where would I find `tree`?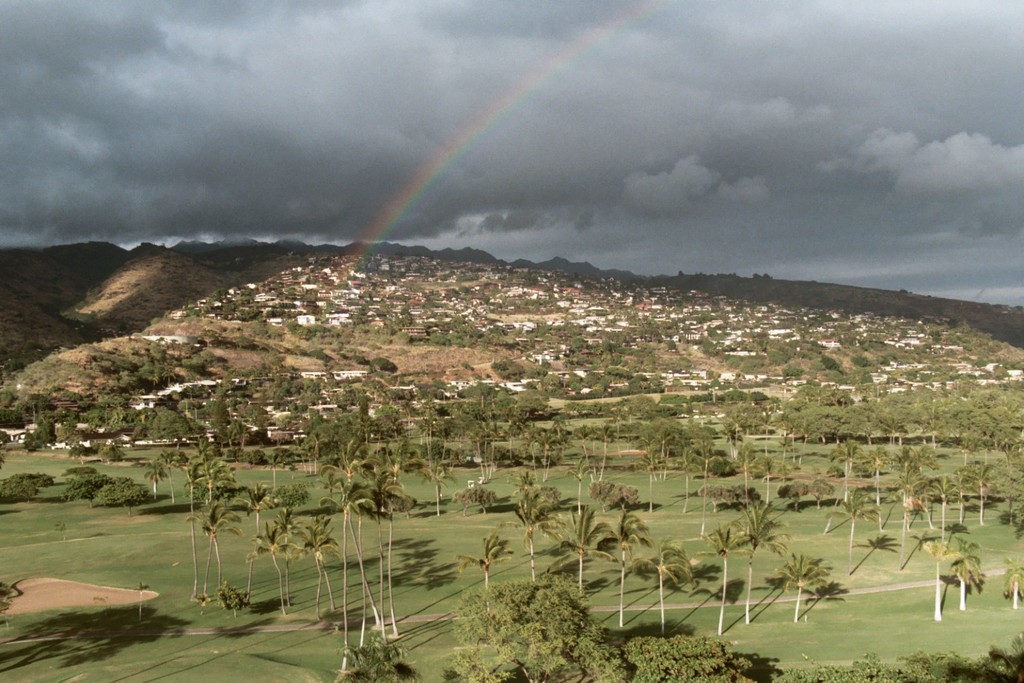
At (x1=963, y1=458, x2=995, y2=531).
